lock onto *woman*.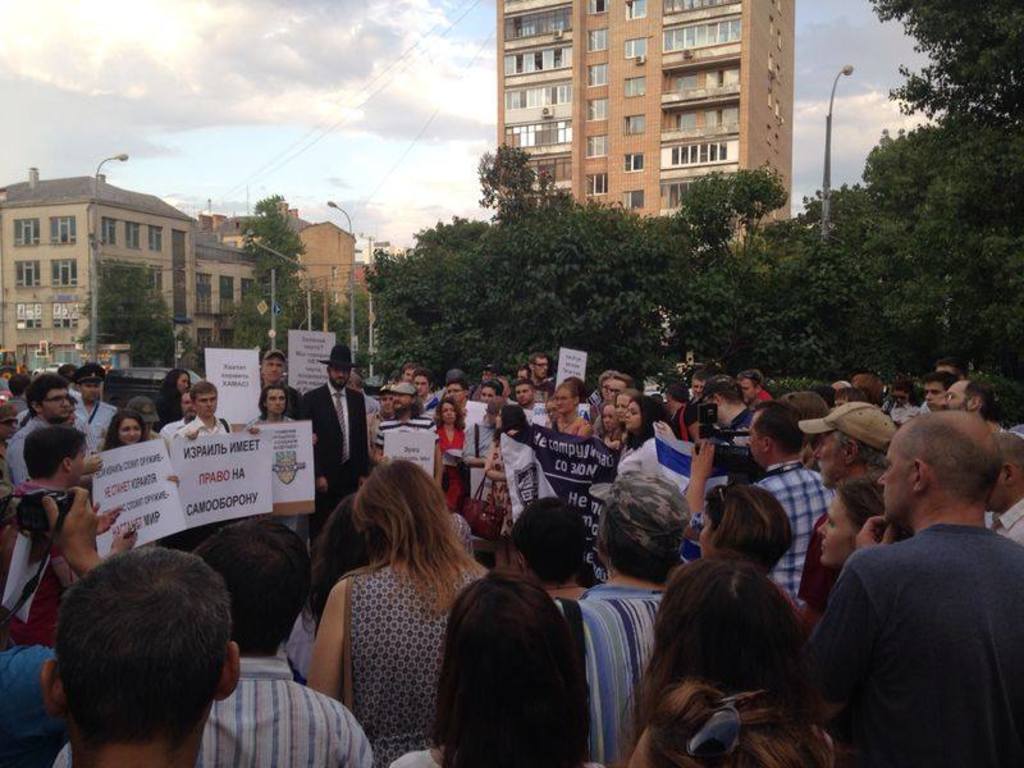
Locked: {"x1": 381, "y1": 572, "x2": 613, "y2": 767}.
